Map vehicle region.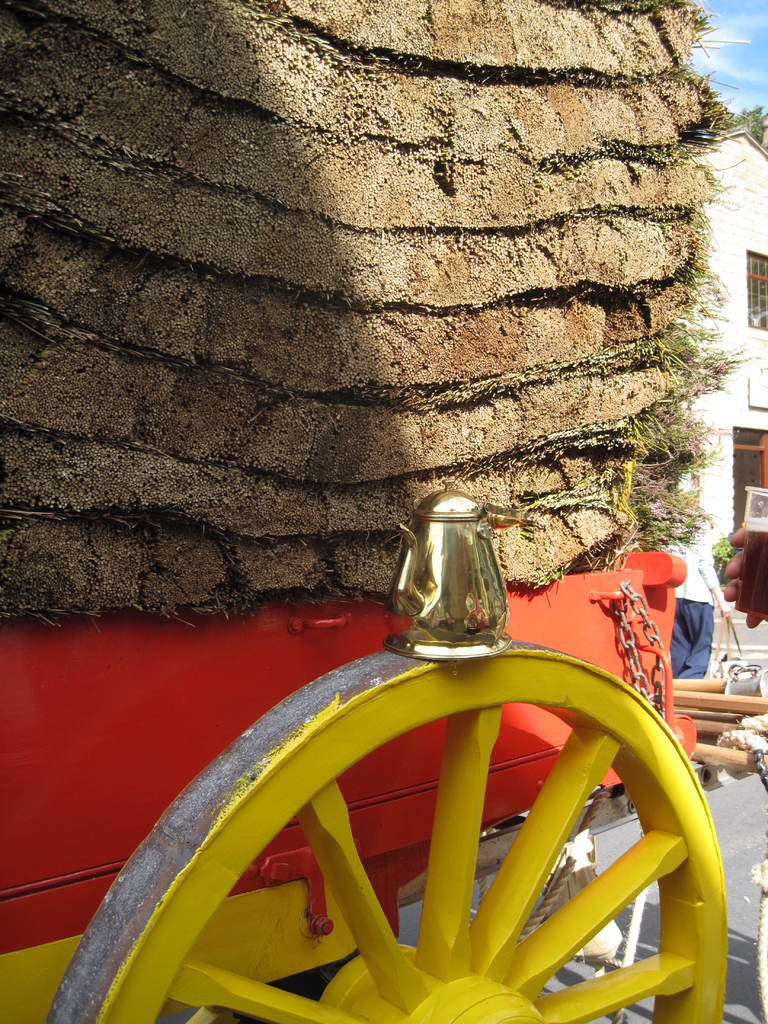
Mapped to 51, 534, 767, 1020.
